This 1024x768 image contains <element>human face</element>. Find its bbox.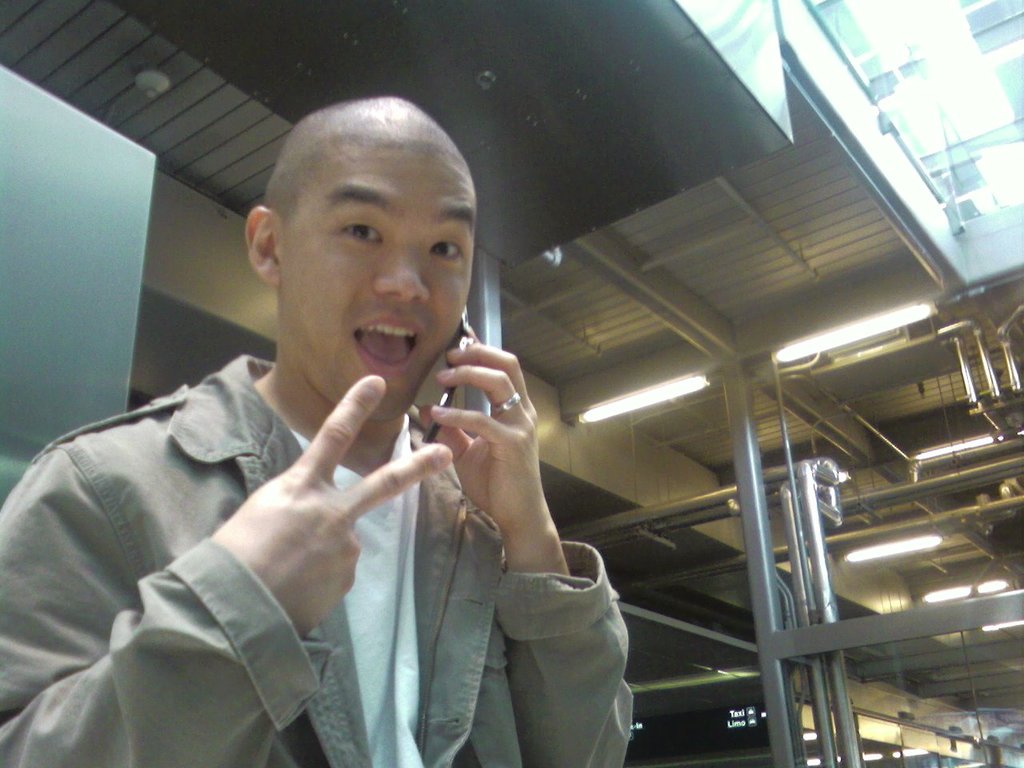
box=[266, 146, 478, 422].
